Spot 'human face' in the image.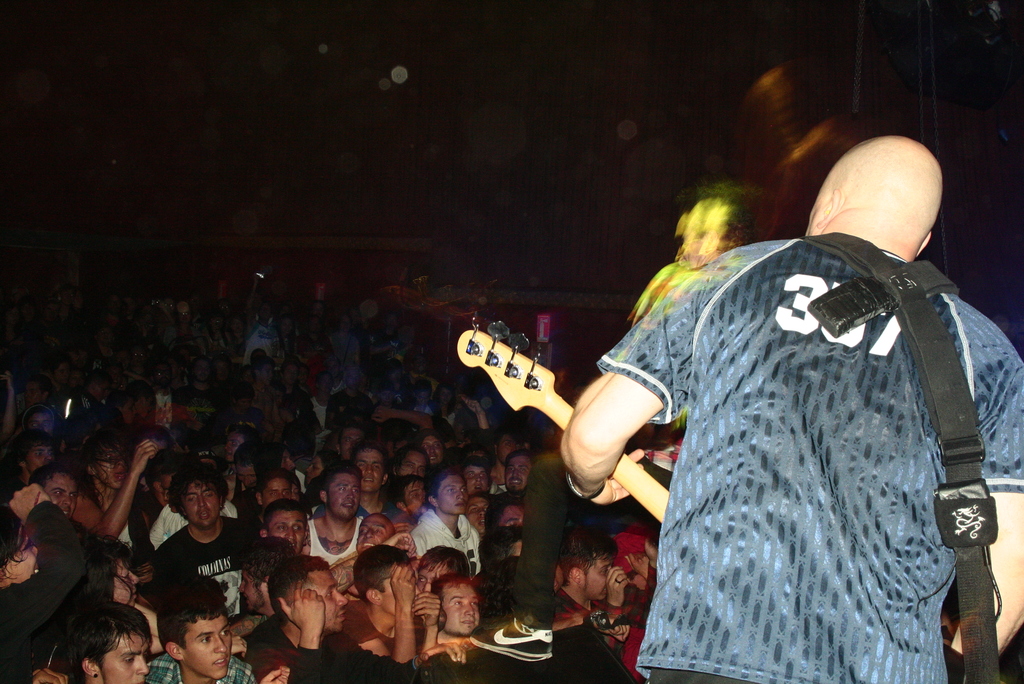
'human face' found at x1=399, y1=450, x2=426, y2=476.
